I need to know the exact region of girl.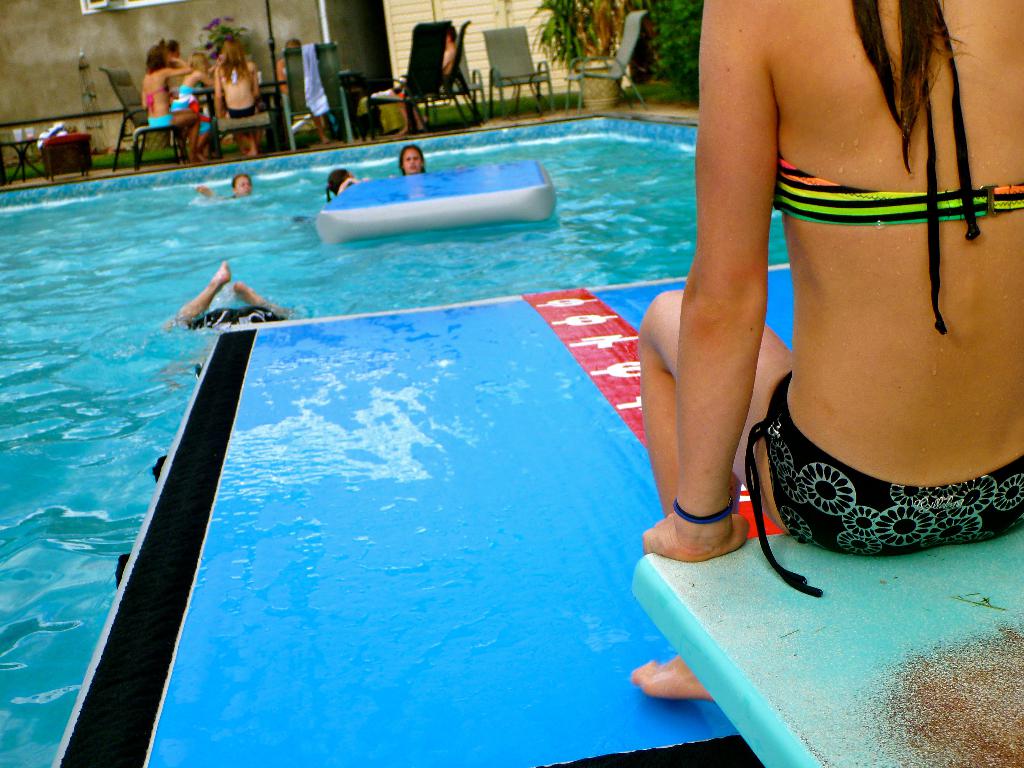
Region: rect(397, 141, 428, 175).
